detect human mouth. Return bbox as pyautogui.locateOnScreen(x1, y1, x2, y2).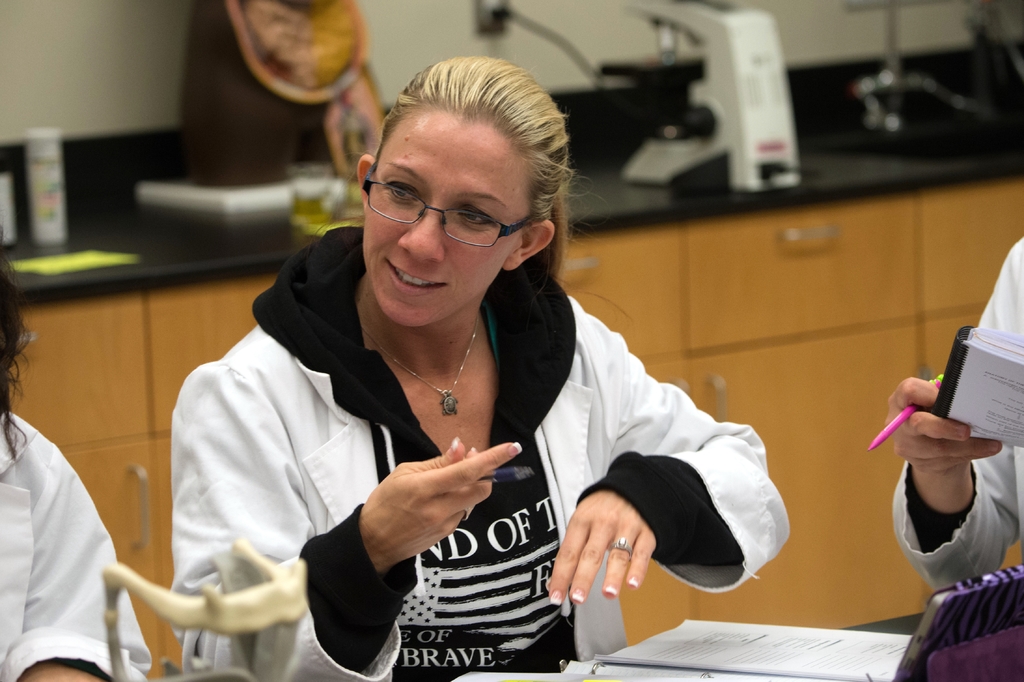
pyautogui.locateOnScreen(384, 258, 443, 296).
